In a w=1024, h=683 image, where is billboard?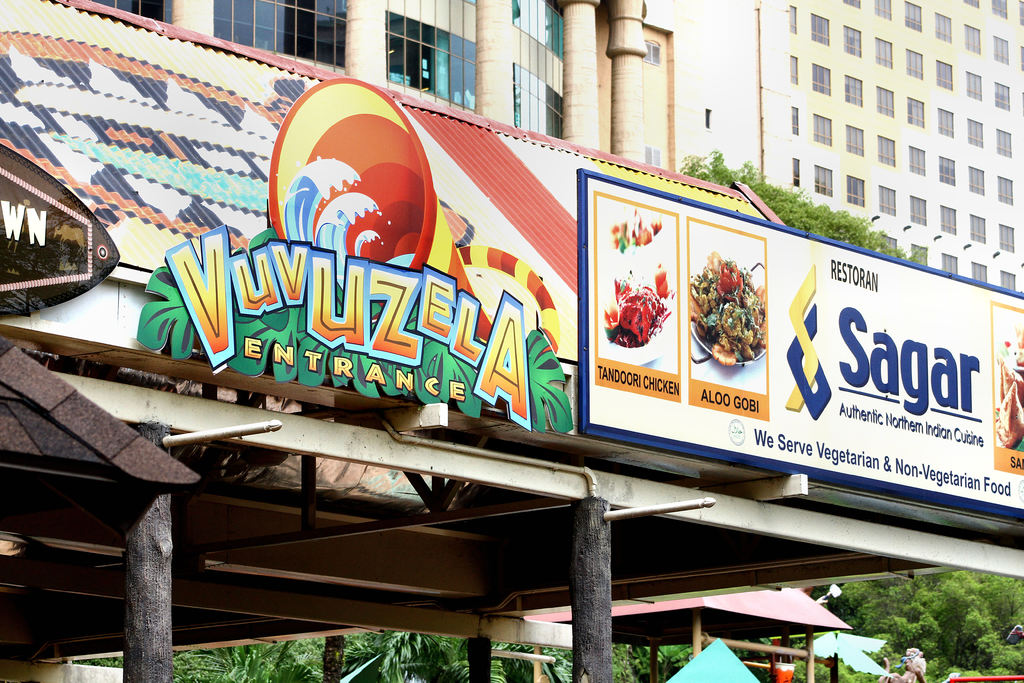
132 74 575 425.
